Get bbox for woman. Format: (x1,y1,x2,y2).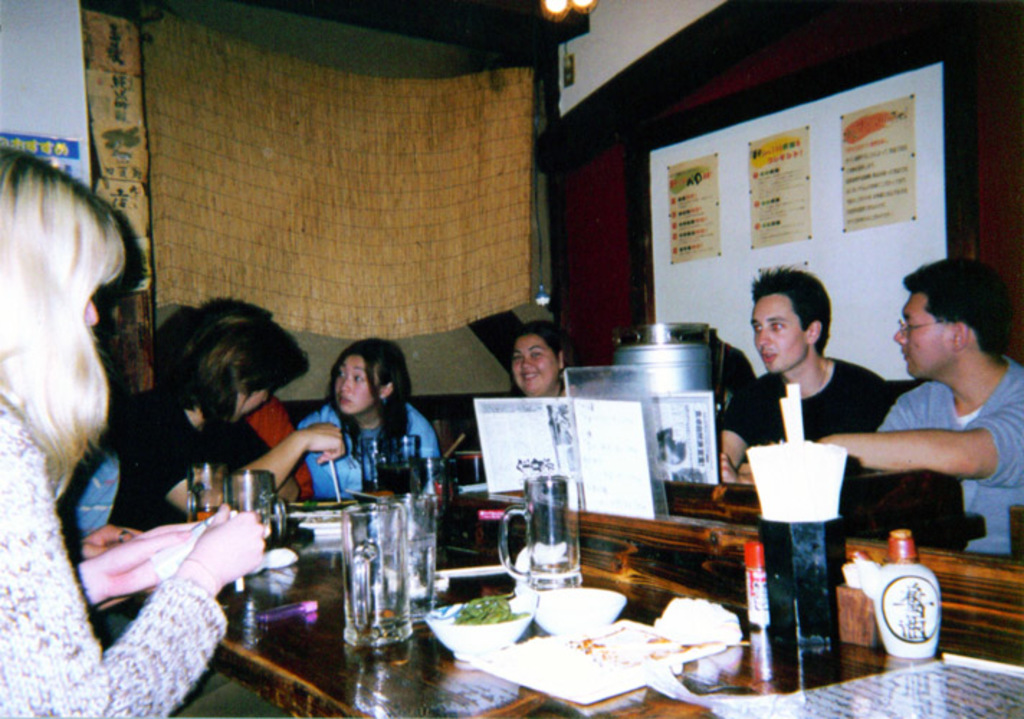
(511,322,581,398).
